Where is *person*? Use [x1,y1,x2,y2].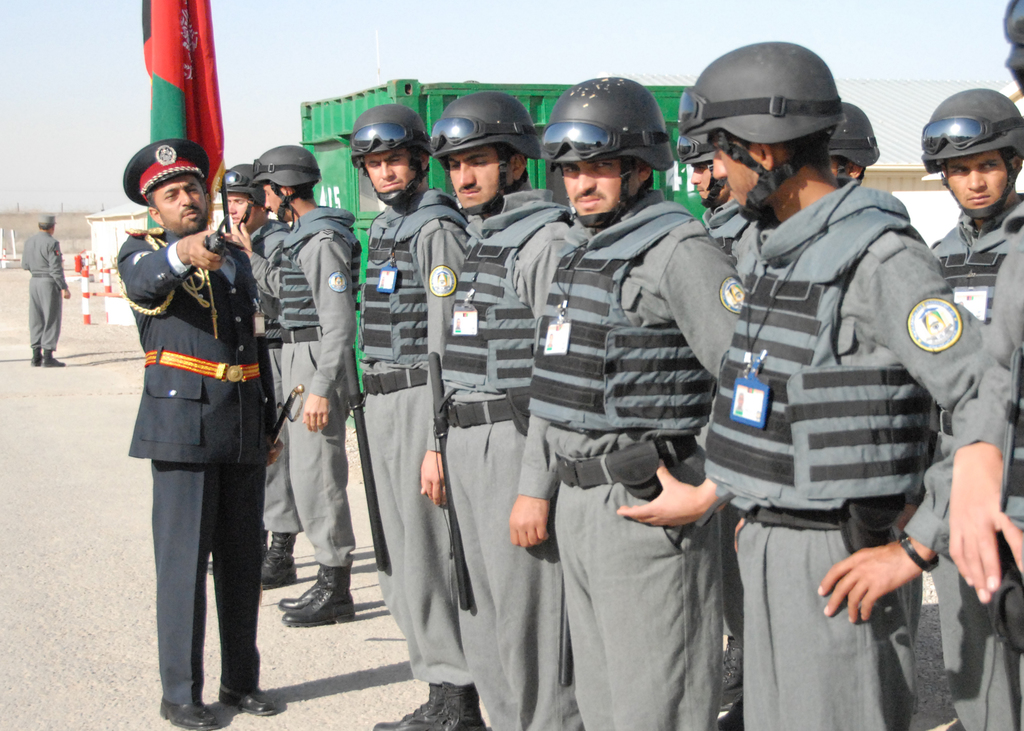
[510,69,751,730].
